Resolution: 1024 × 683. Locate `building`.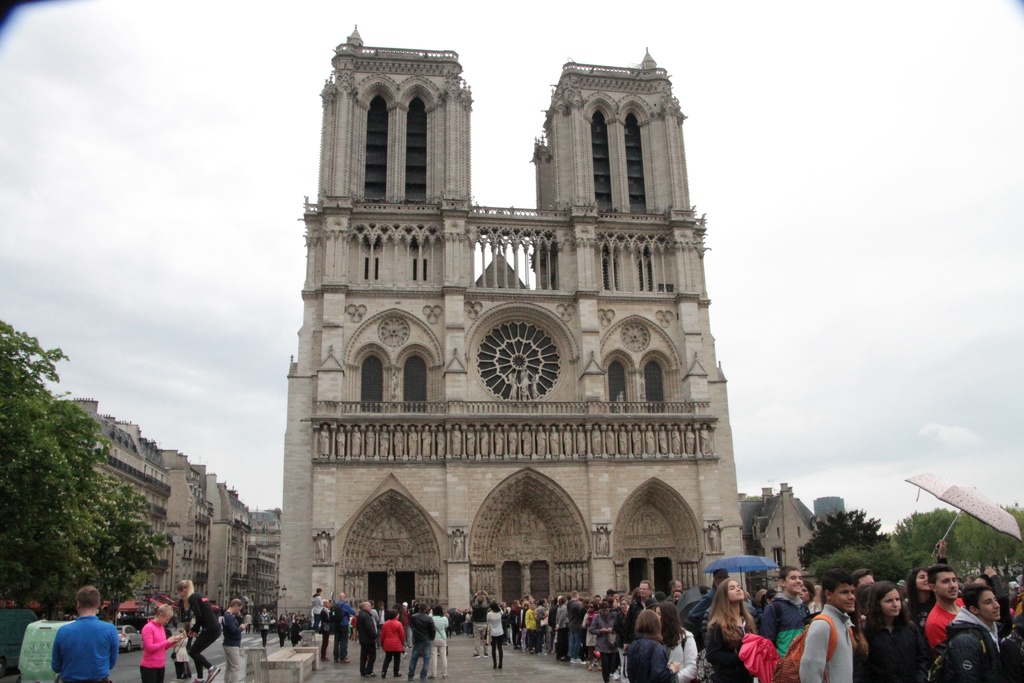
{"left": 270, "top": 22, "right": 746, "bottom": 631}.
